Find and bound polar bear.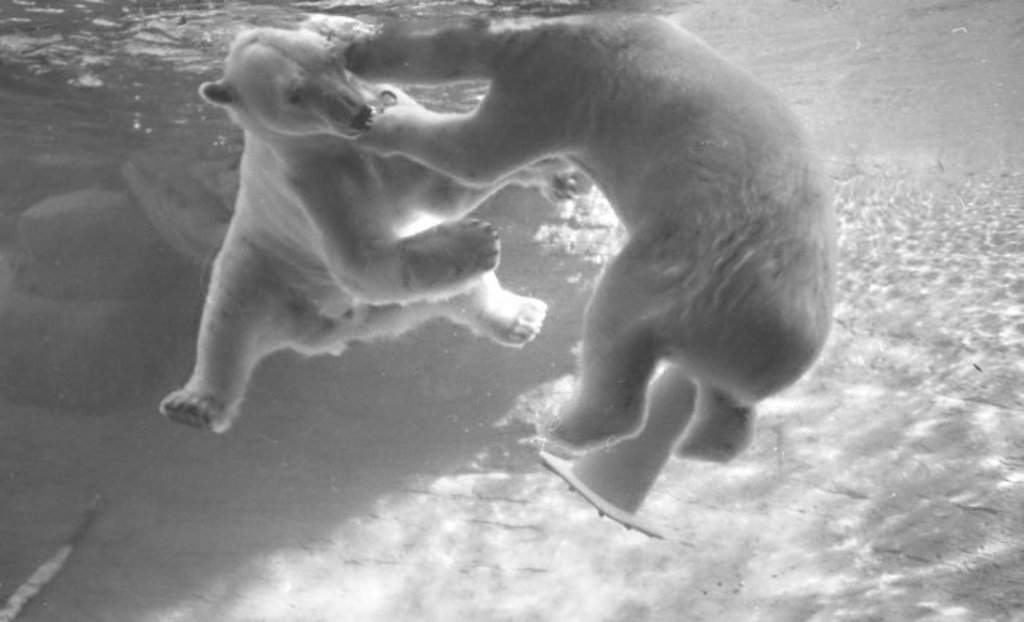
Bound: 351/16/840/522.
